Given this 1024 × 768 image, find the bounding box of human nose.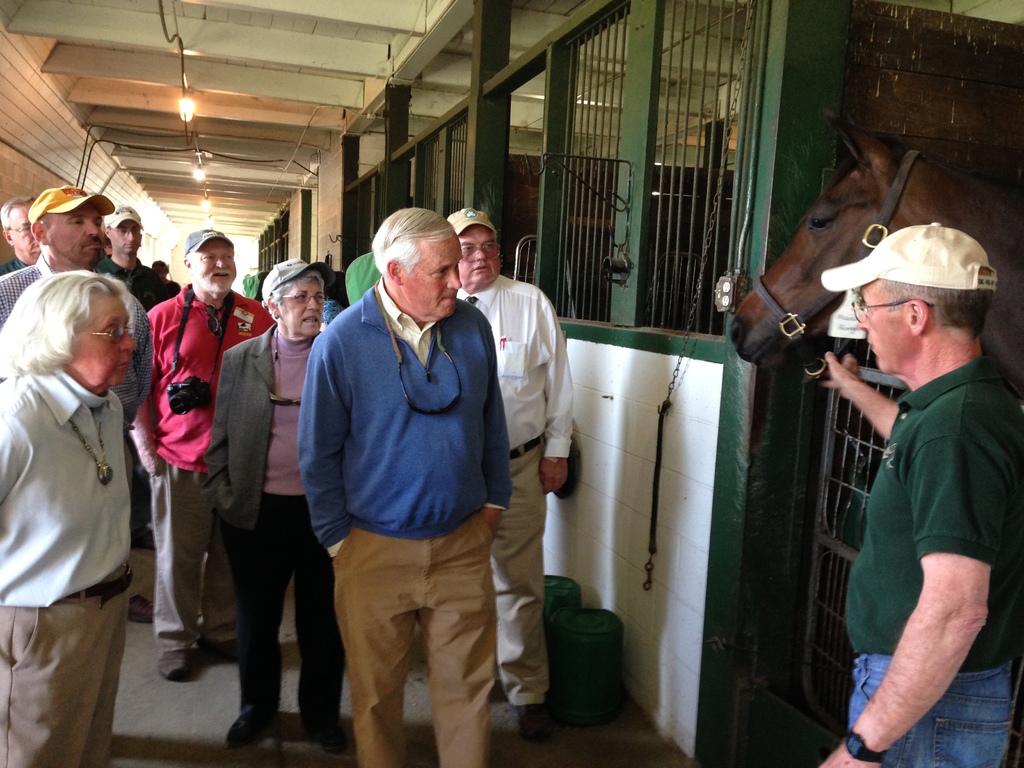
(left=122, top=330, right=137, bottom=351).
